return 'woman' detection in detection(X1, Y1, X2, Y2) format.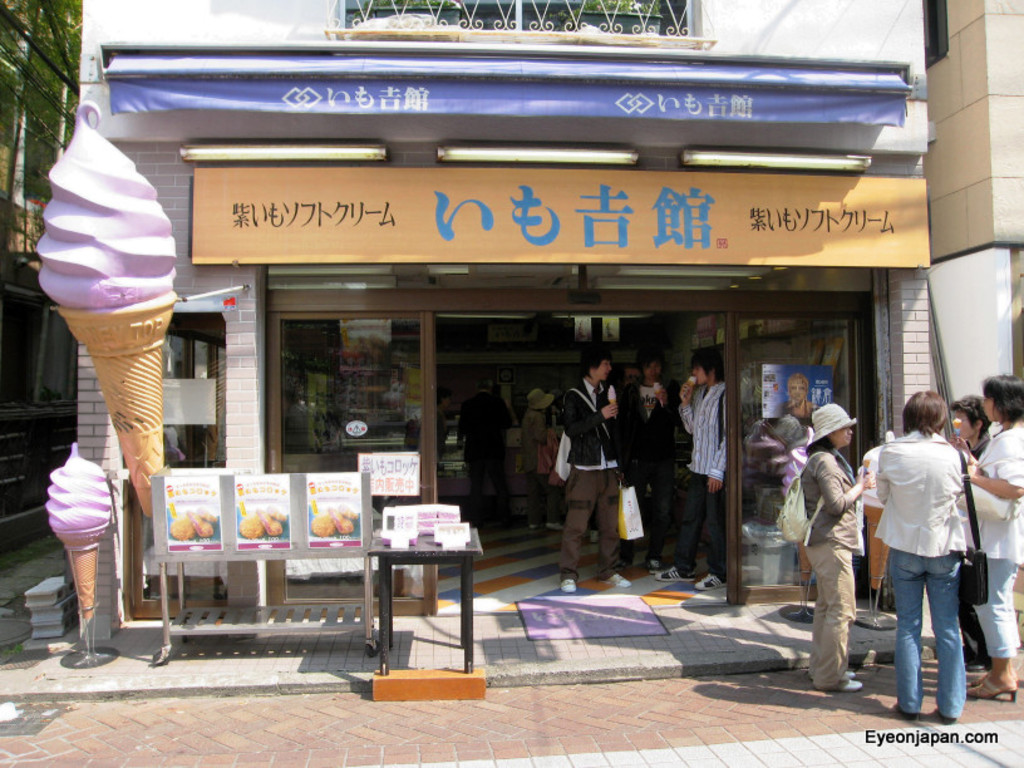
detection(798, 399, 873, 694).
